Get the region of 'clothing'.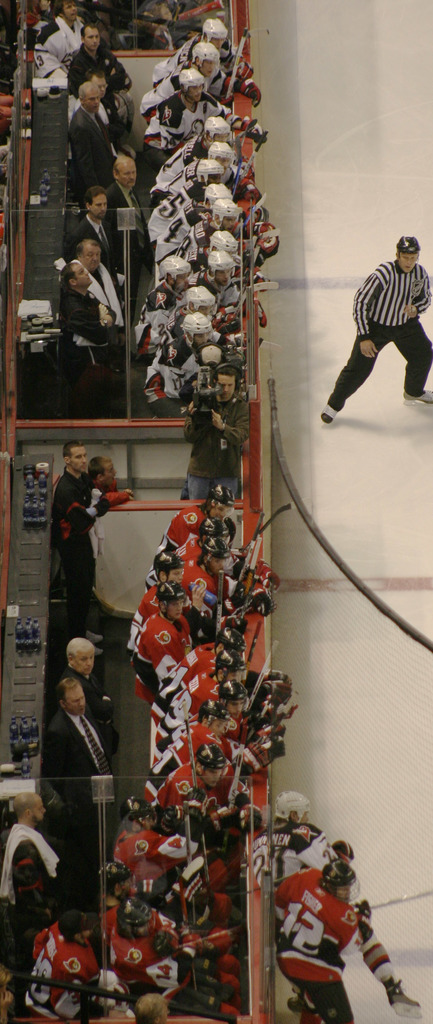
box(74, 252, 127, 332).
